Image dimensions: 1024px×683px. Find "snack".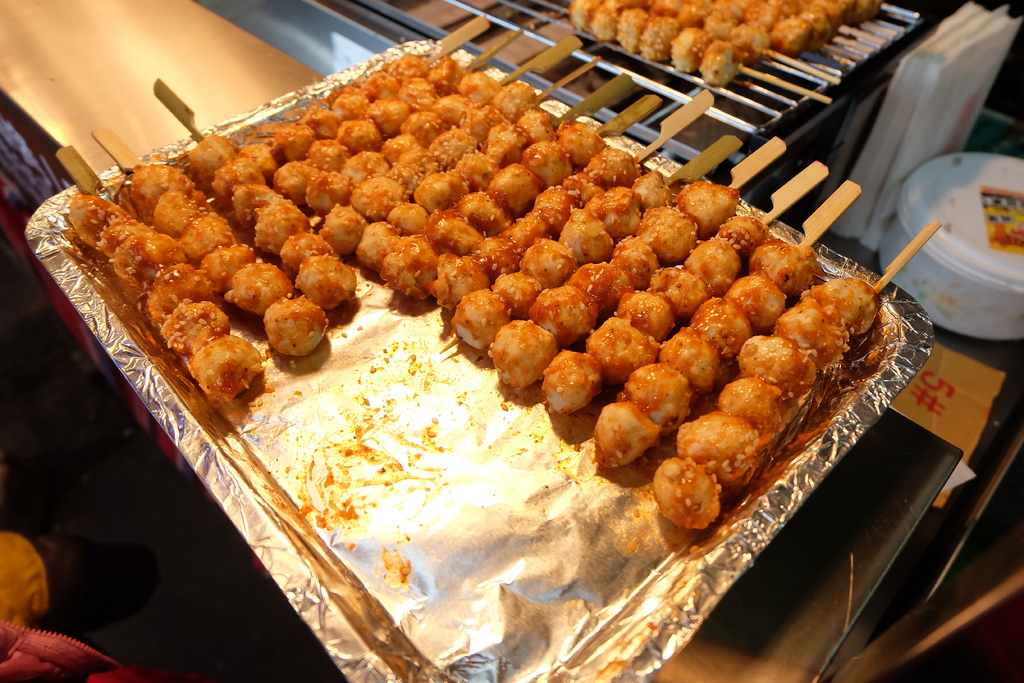
{"left": 314, "top": 211, "right": 369, "bottom": 262}.
